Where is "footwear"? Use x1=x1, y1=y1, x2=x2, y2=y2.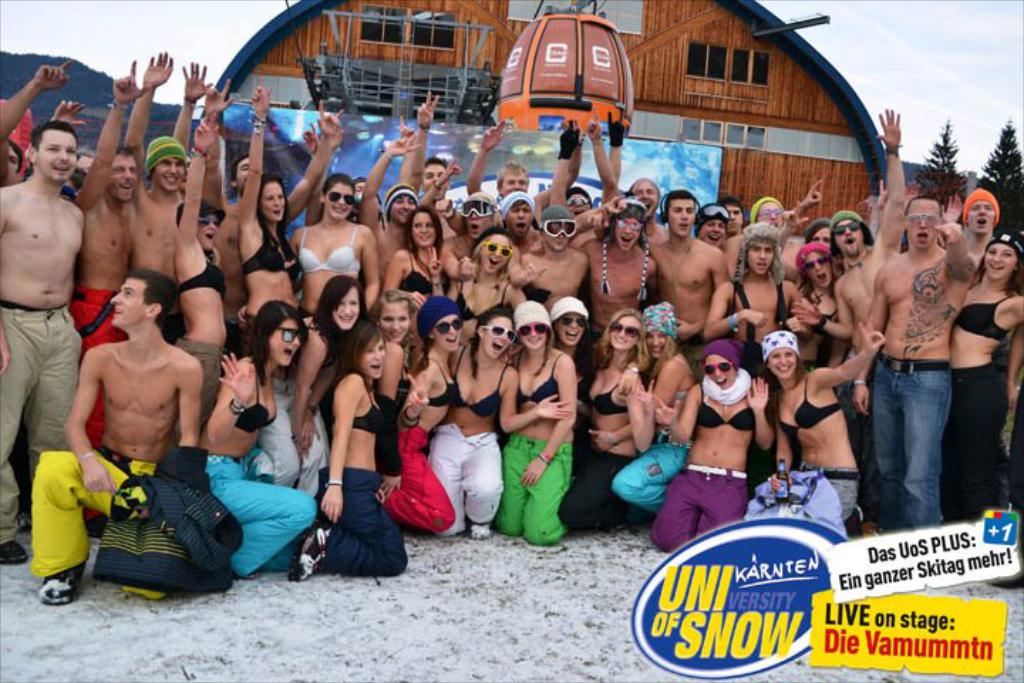
x1=294, y1=528, x2=337, y2=585.
